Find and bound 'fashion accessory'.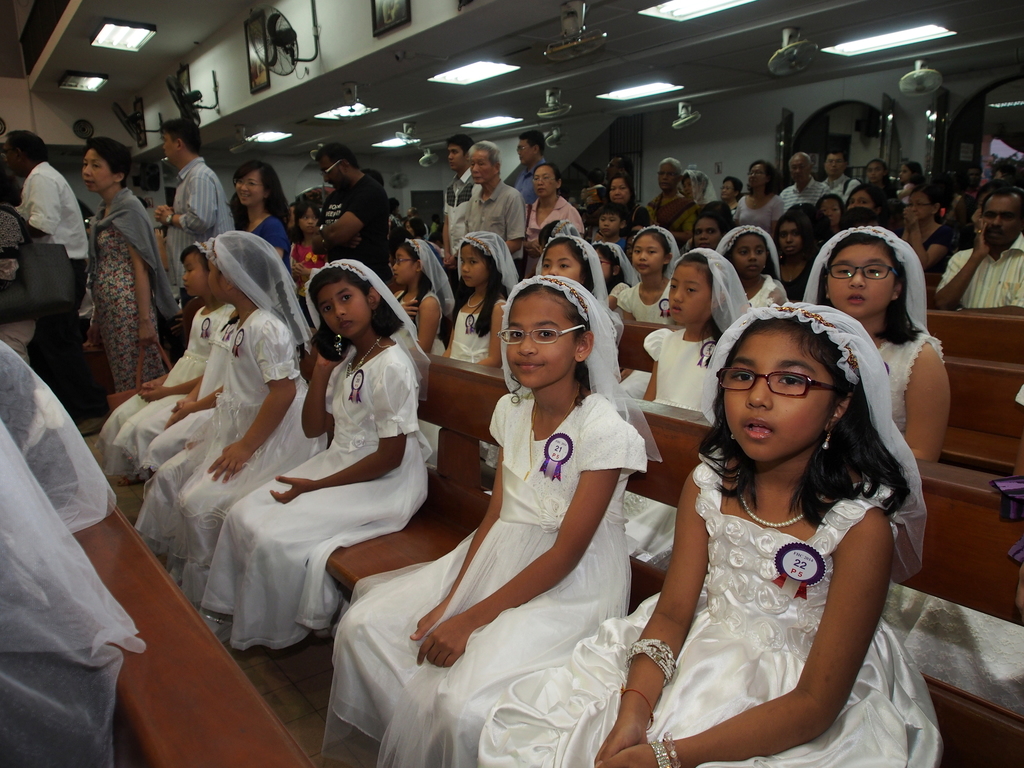
Bound: rect(822, 415, 838, 450).
